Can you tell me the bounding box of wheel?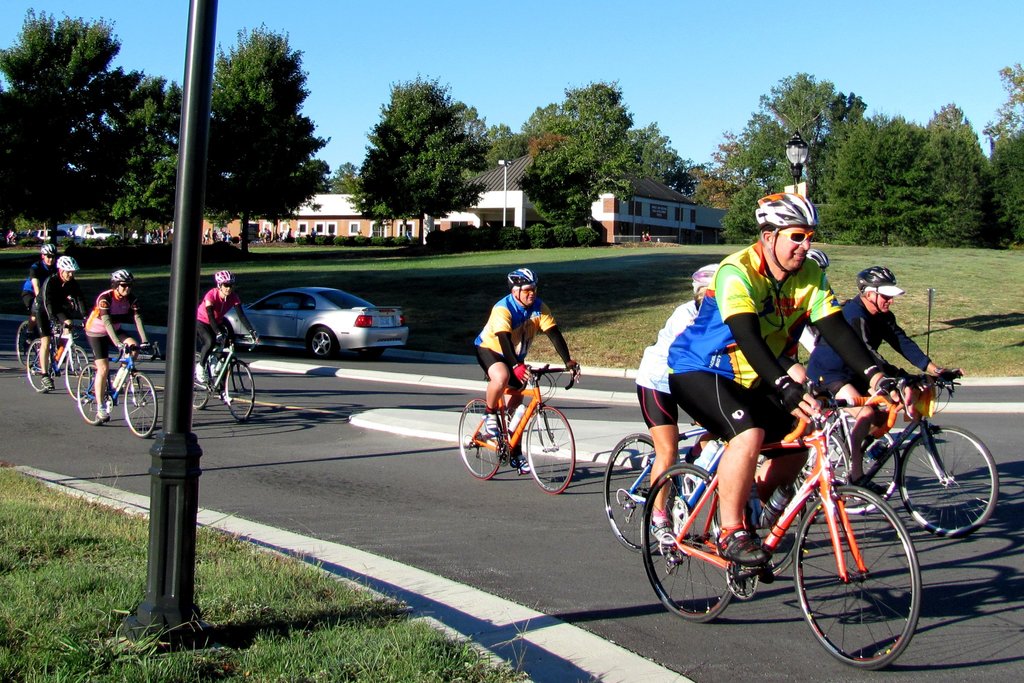
(310,327,340,358).
